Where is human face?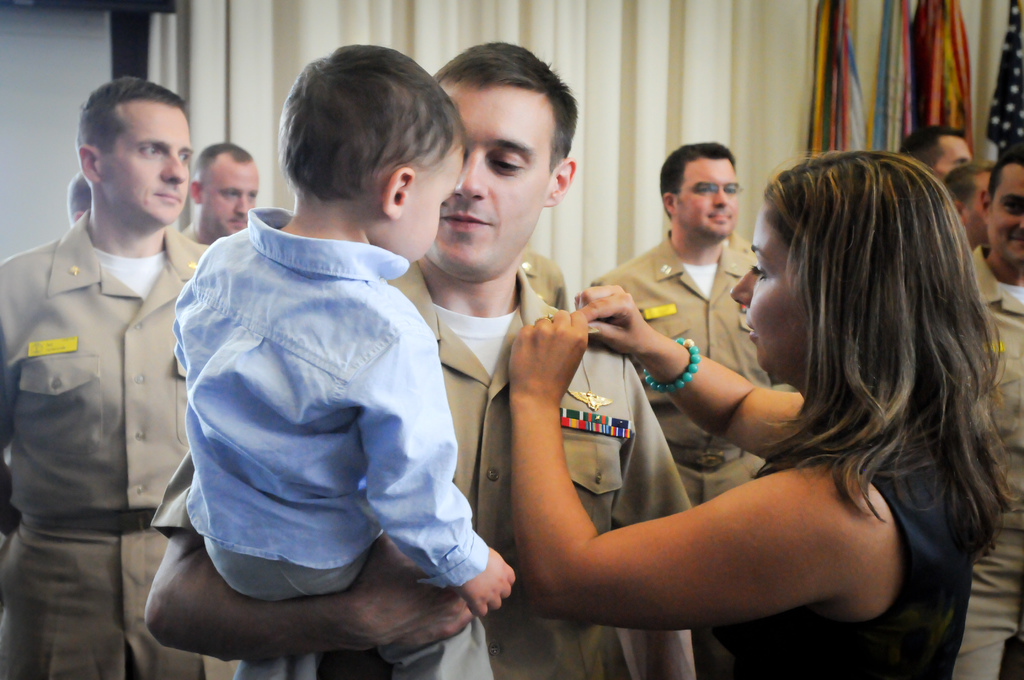
bbox=[436, 83, 554, 271].
